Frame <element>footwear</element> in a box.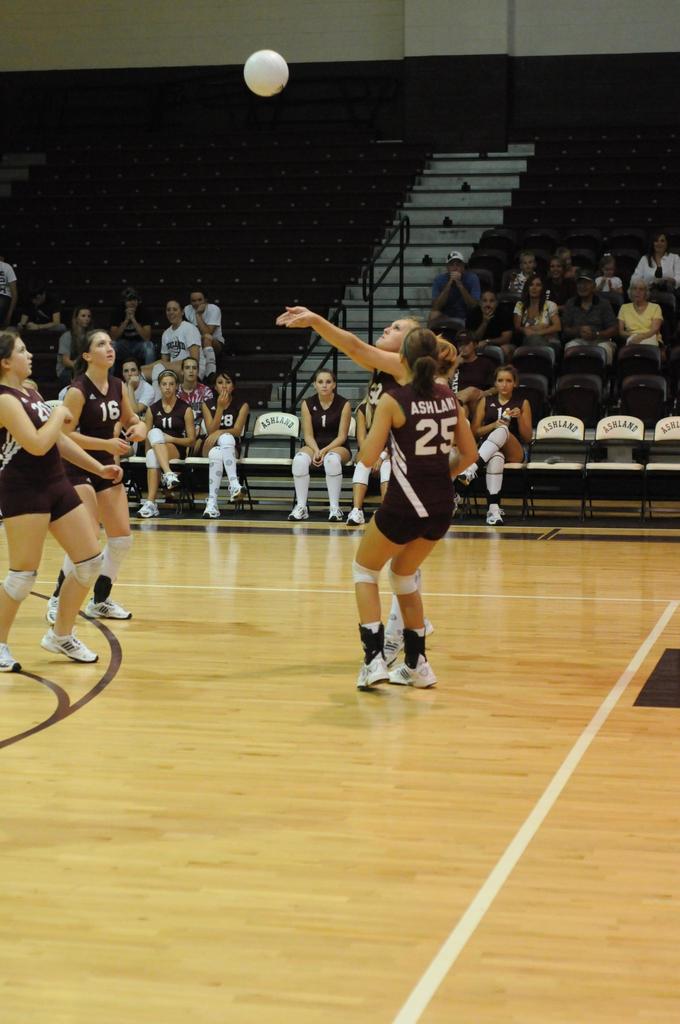
2 643 24 670.
